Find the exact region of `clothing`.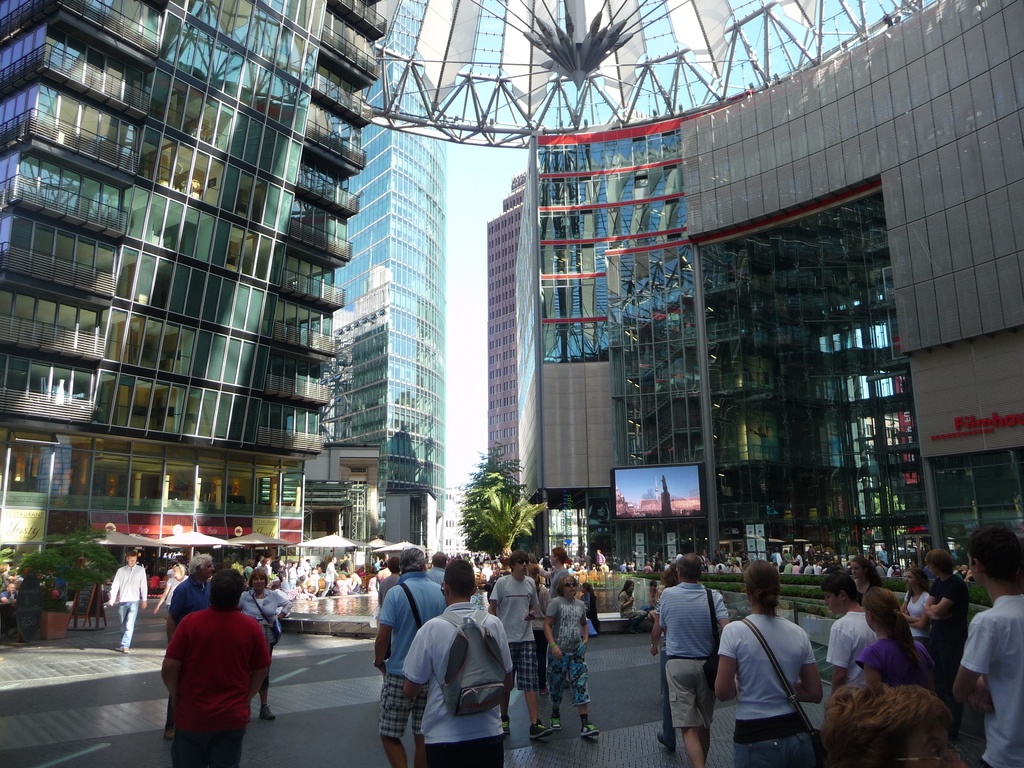
Exact region: region(953, 590, 1023, 767).
